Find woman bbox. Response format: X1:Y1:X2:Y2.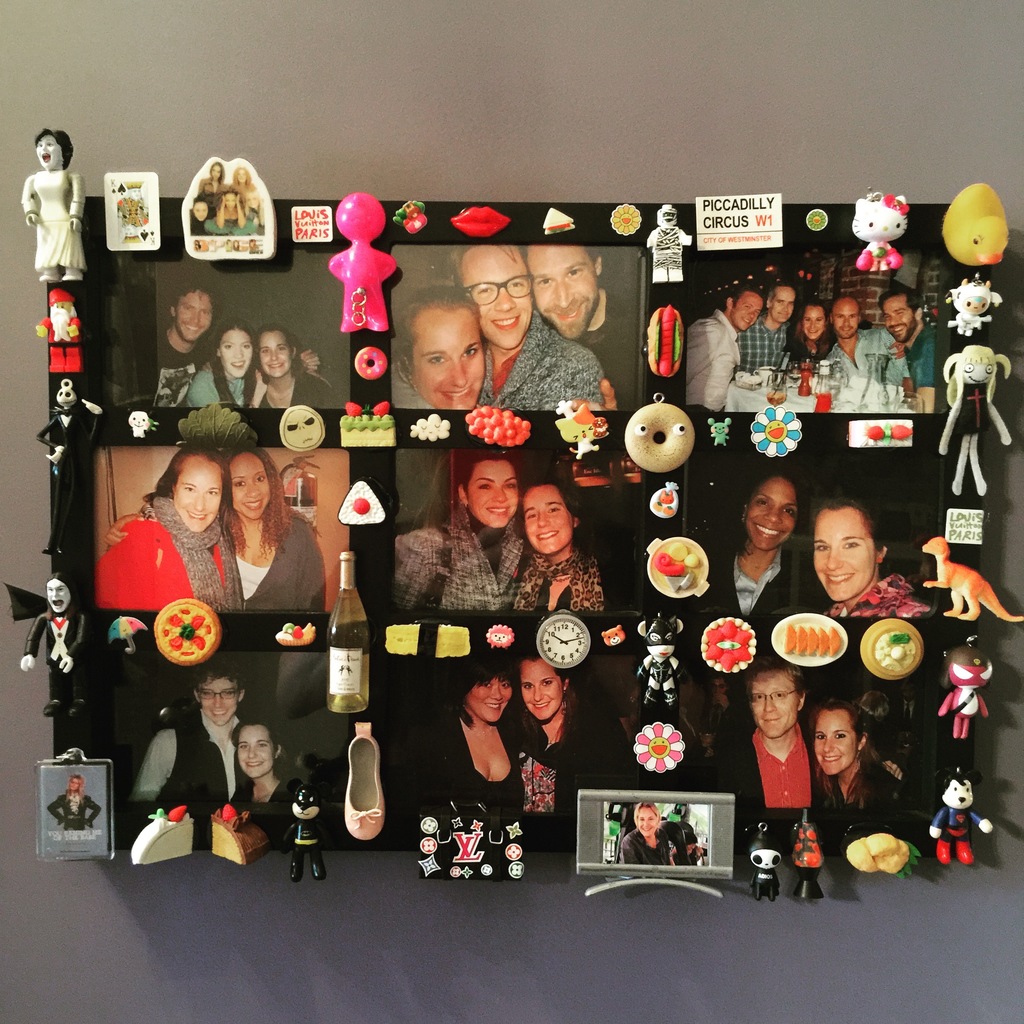
444:652:552:865.
